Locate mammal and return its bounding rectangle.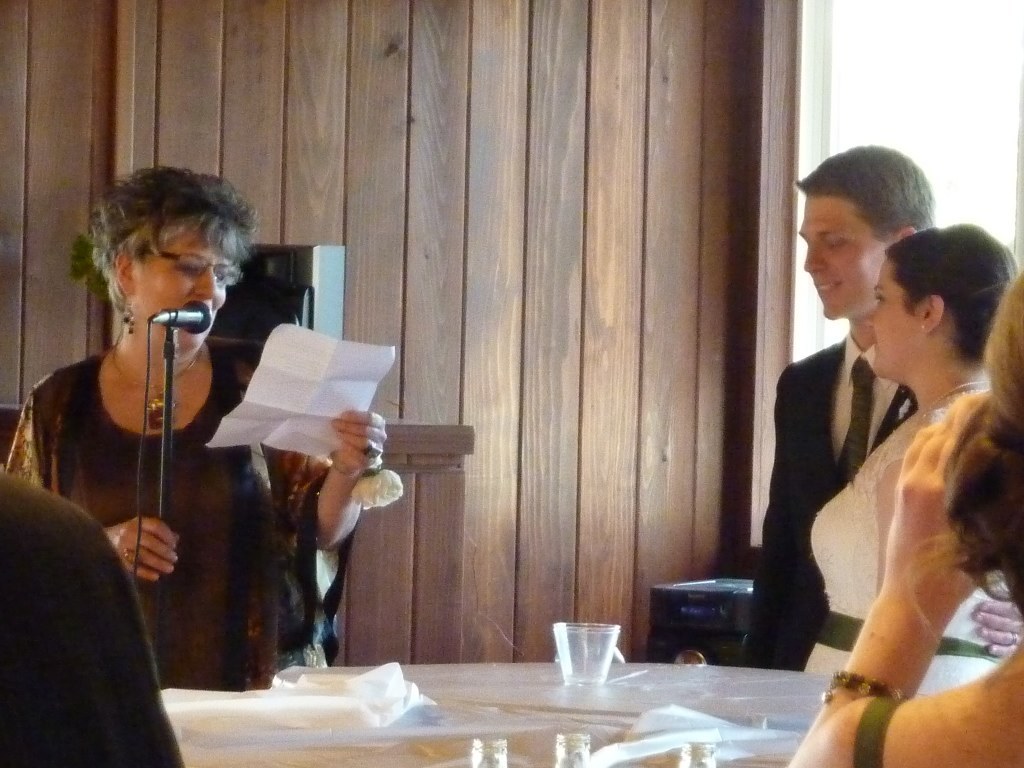
rect(0, 467, 181, 767).
